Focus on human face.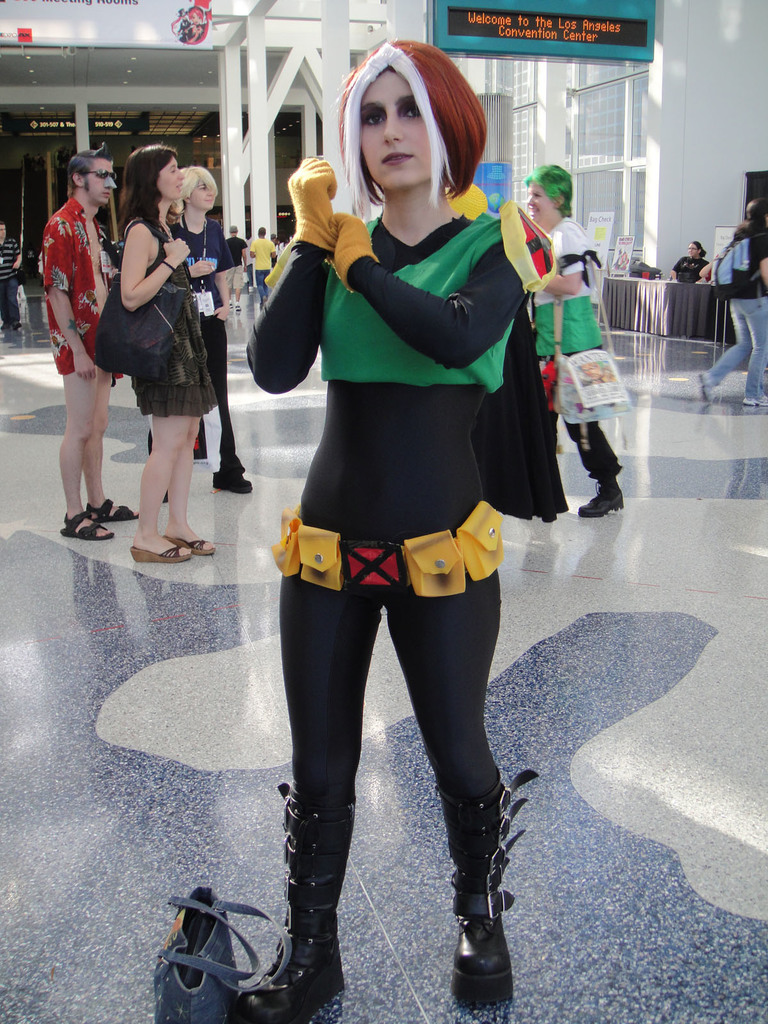
Focused at <bbox>525, 182, 551, 224</bbox>.
